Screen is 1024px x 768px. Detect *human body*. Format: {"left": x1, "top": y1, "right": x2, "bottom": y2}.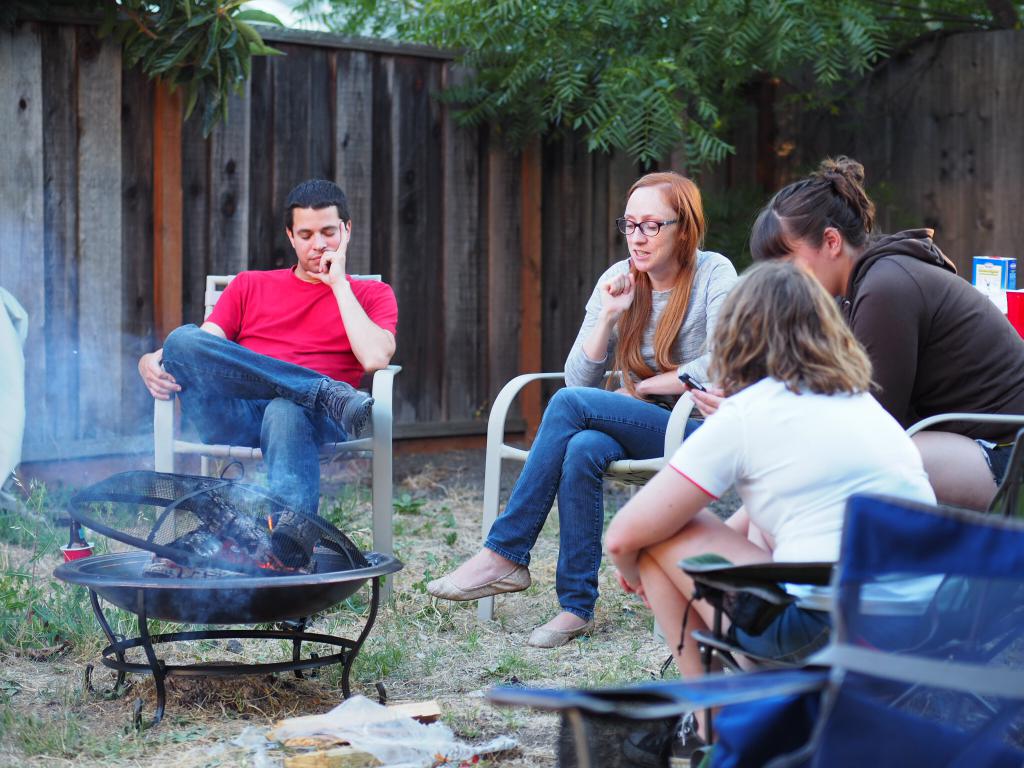
{"left": 420, "top": 169, "right": 737, "bottom": 648}.
